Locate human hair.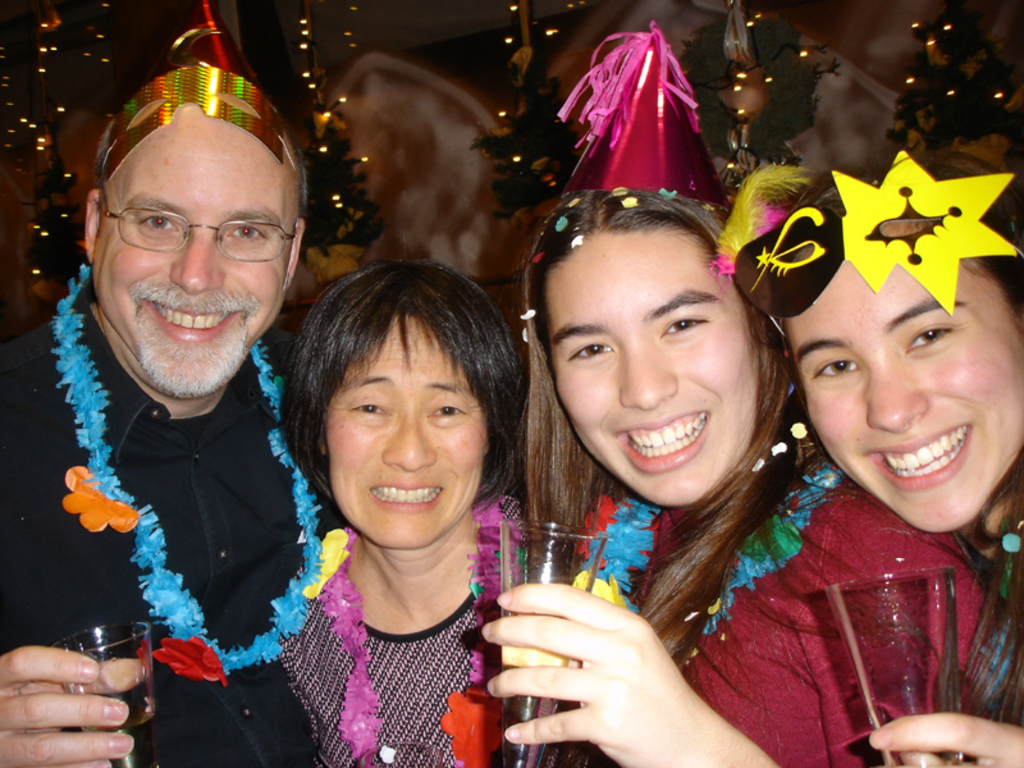
Bounding box: l=805, t=137, r=1023, b=758.
